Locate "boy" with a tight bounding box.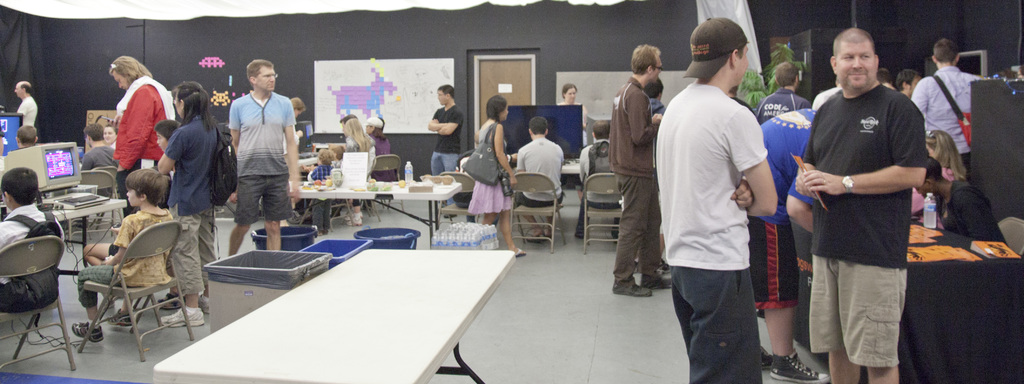
{"x1": 657, "y1": 0, "x2": 796, "y2": 383}.
